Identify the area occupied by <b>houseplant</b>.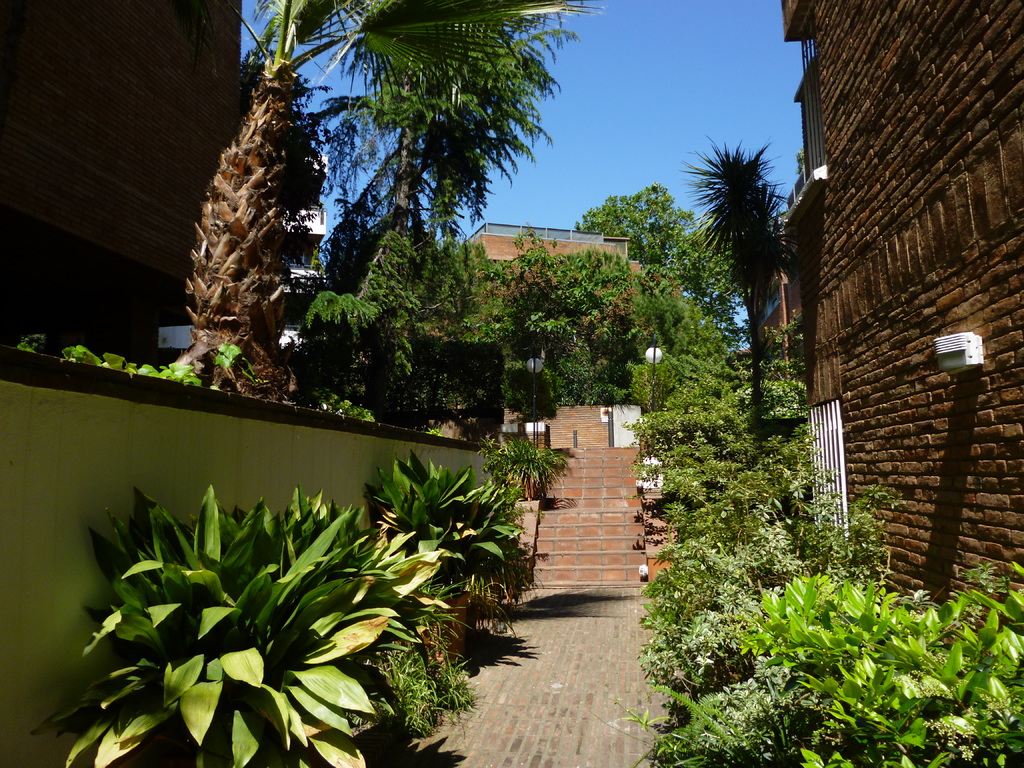
Area: BBox(378, 449, 532, 657).
